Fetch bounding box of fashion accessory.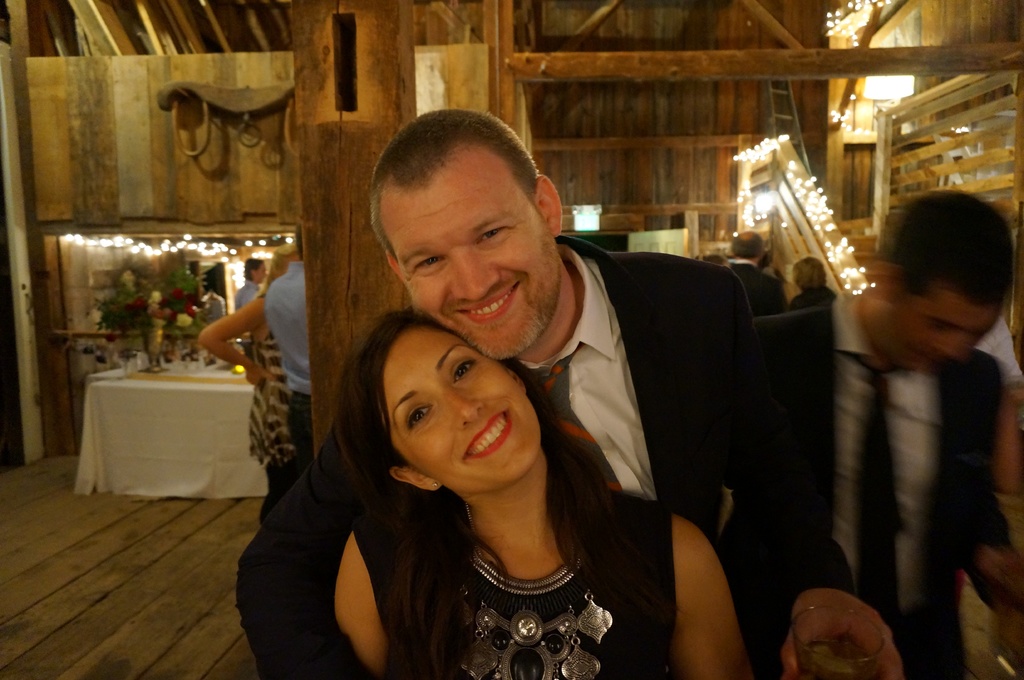
Bbox: region(847, 356, 902, 620).
